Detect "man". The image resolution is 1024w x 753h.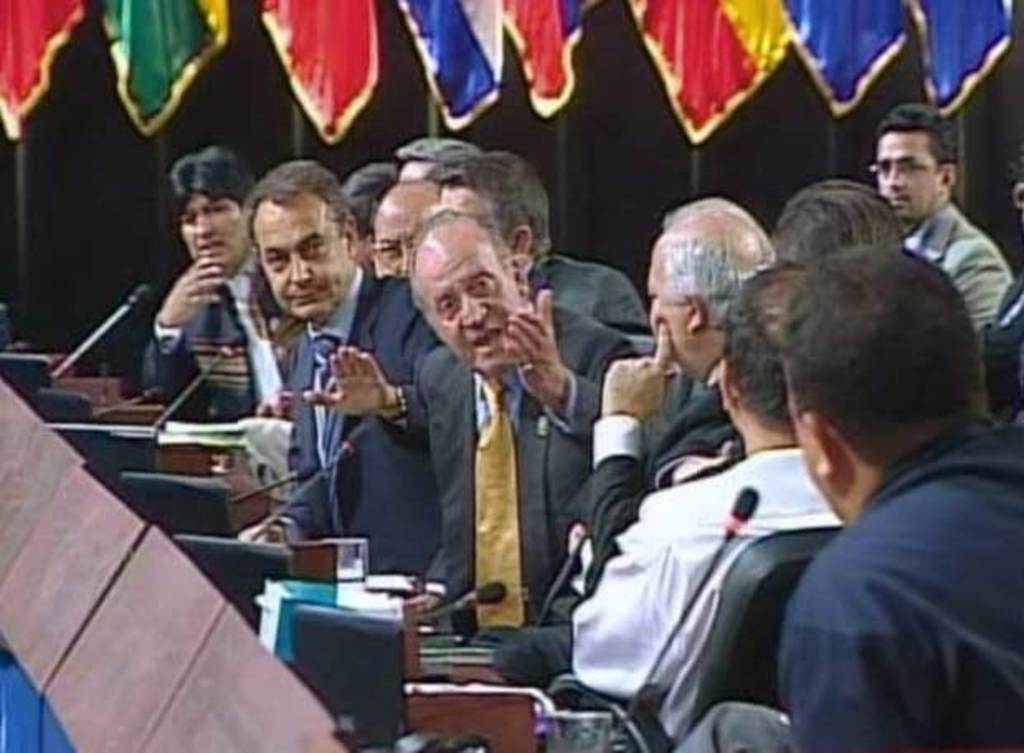
(239, 147, 449, 573).
